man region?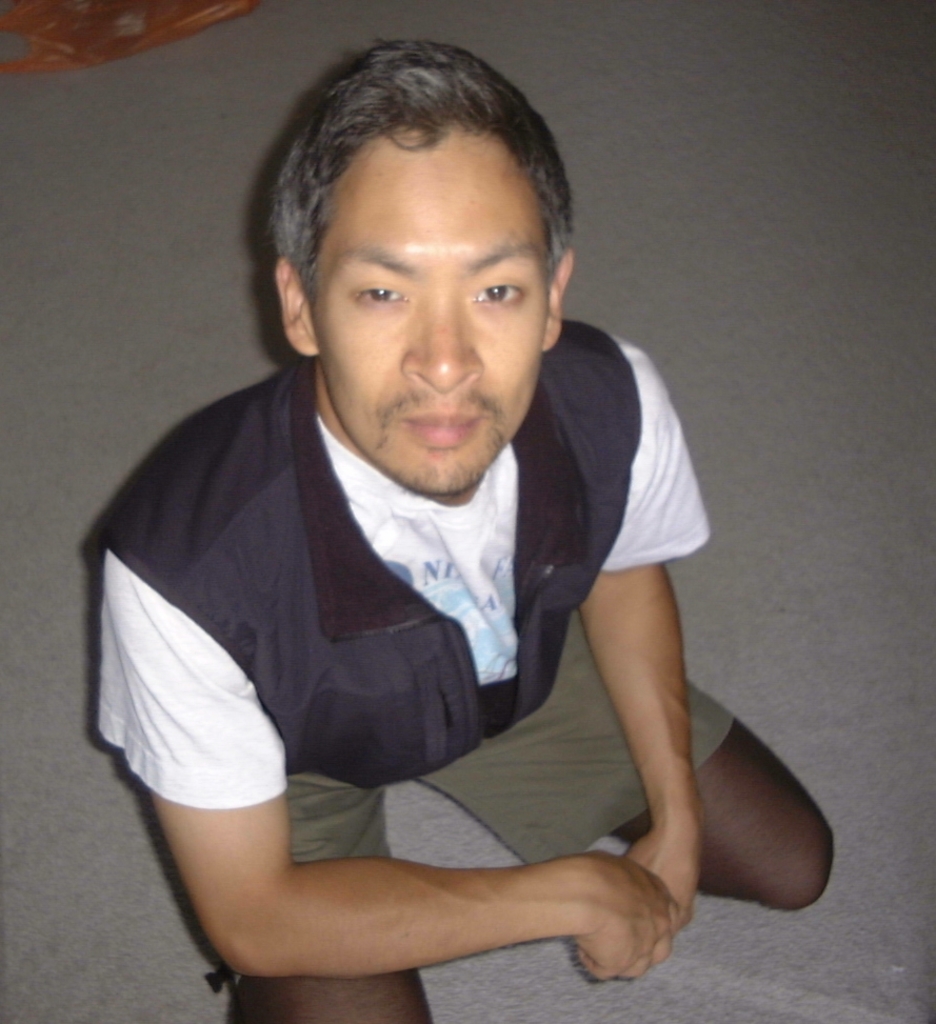
x1=67, y1=74, x2=803, y2=1008
